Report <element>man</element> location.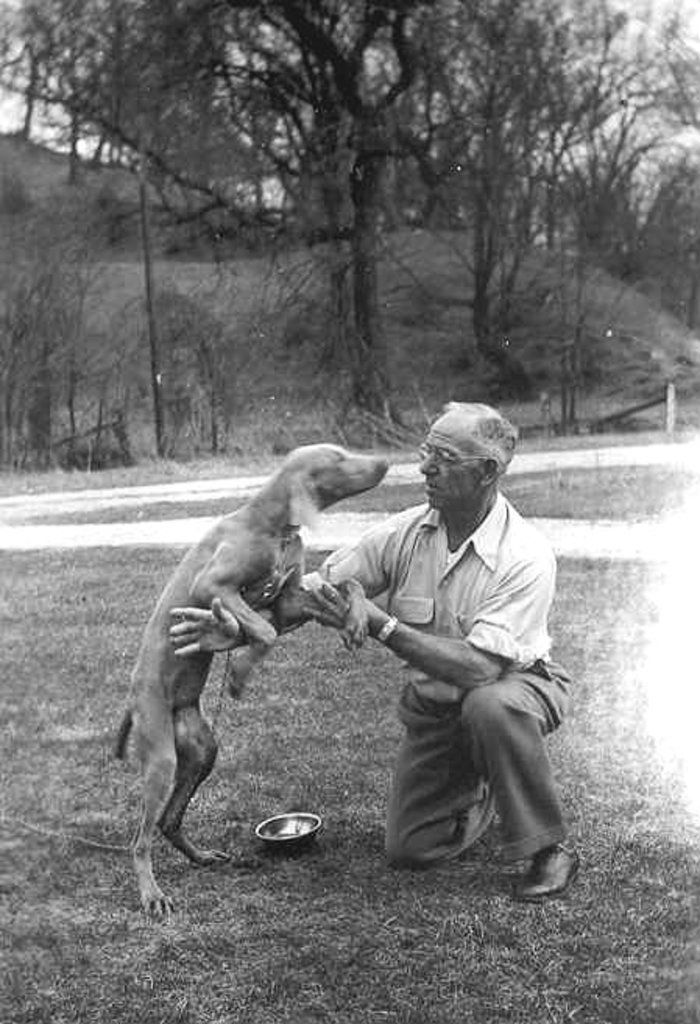
Report: <box>223,379,544,916</box>.
